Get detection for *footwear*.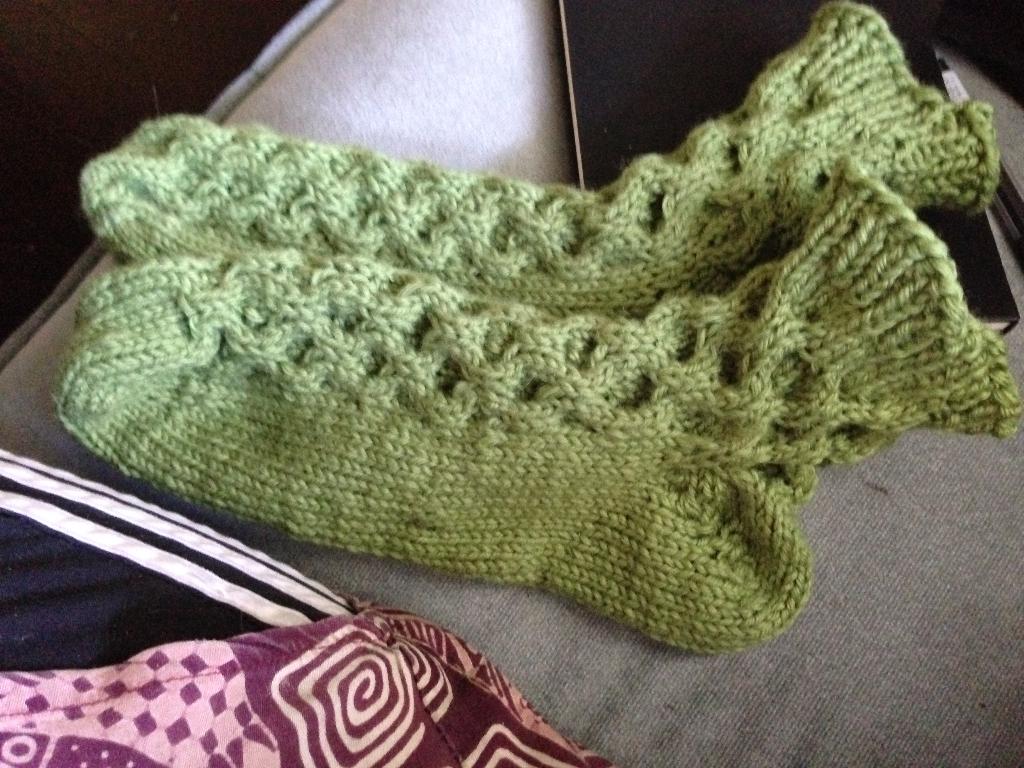
Detection: detection(51, 151, 1023, 659).
